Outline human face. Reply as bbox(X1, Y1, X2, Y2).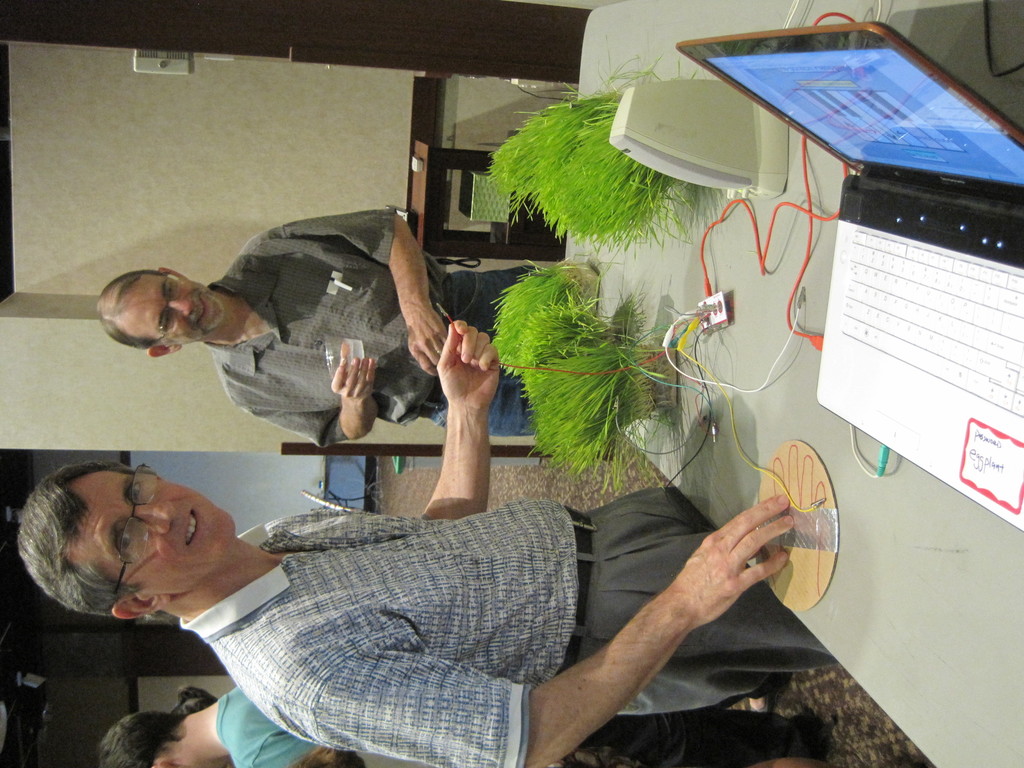
bbox(60, 466, 234, 595).
